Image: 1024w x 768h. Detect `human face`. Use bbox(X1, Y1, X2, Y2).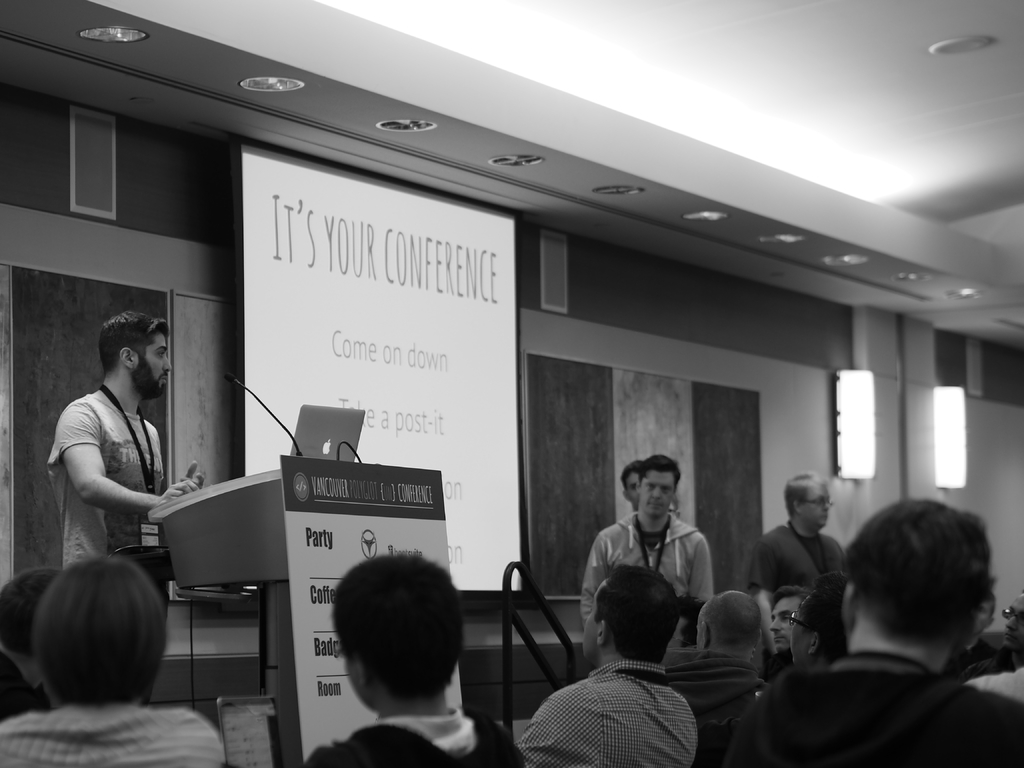
bbox(143, 333, 182, 395).
